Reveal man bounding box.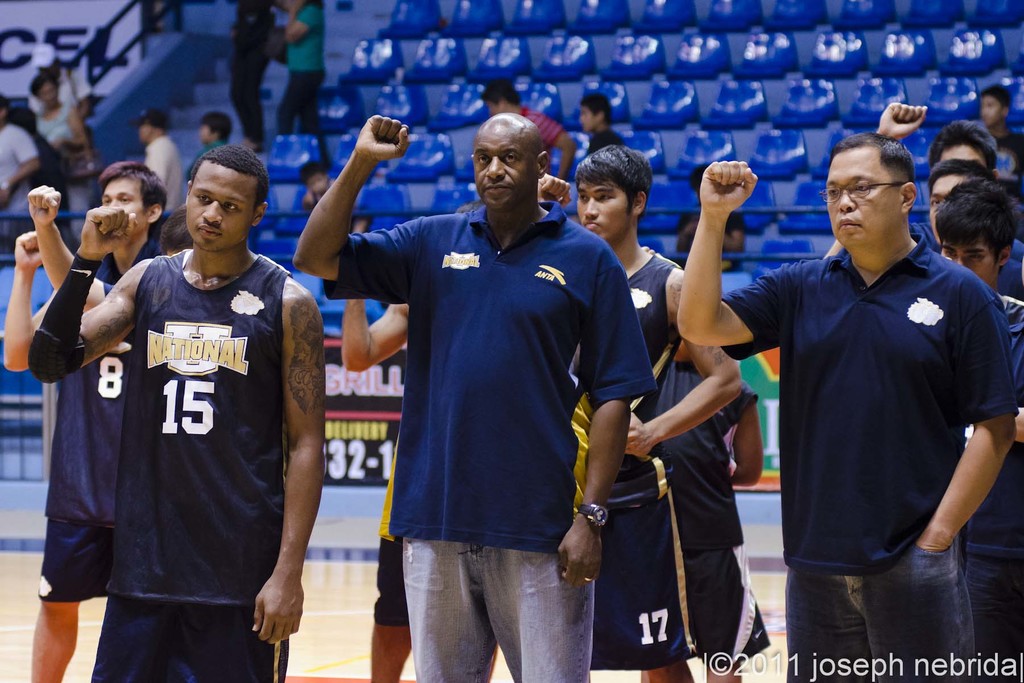
Revealed: x1=124 y1=105 x2=182 y2=215.
